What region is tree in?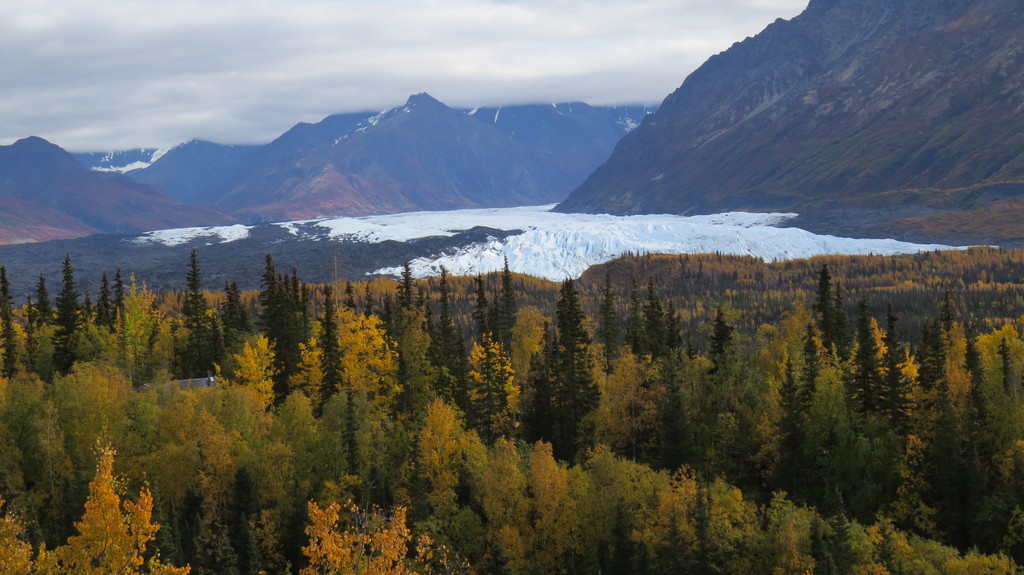
bbox=[0, 388, 49, 483].
